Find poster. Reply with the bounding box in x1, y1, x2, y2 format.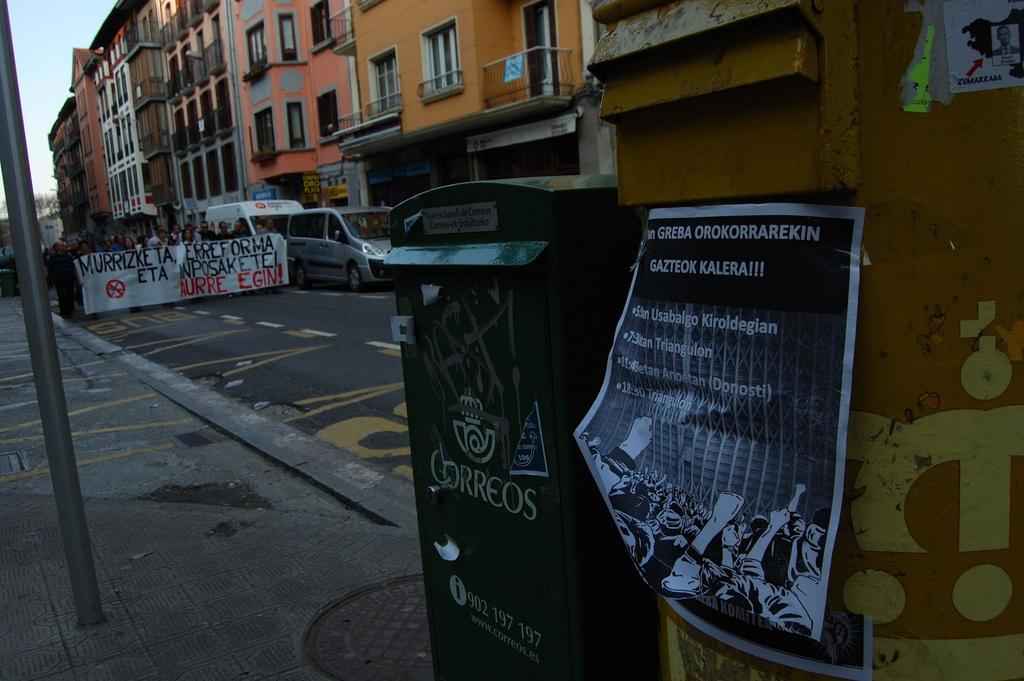
944, 0, 1023, 90.
